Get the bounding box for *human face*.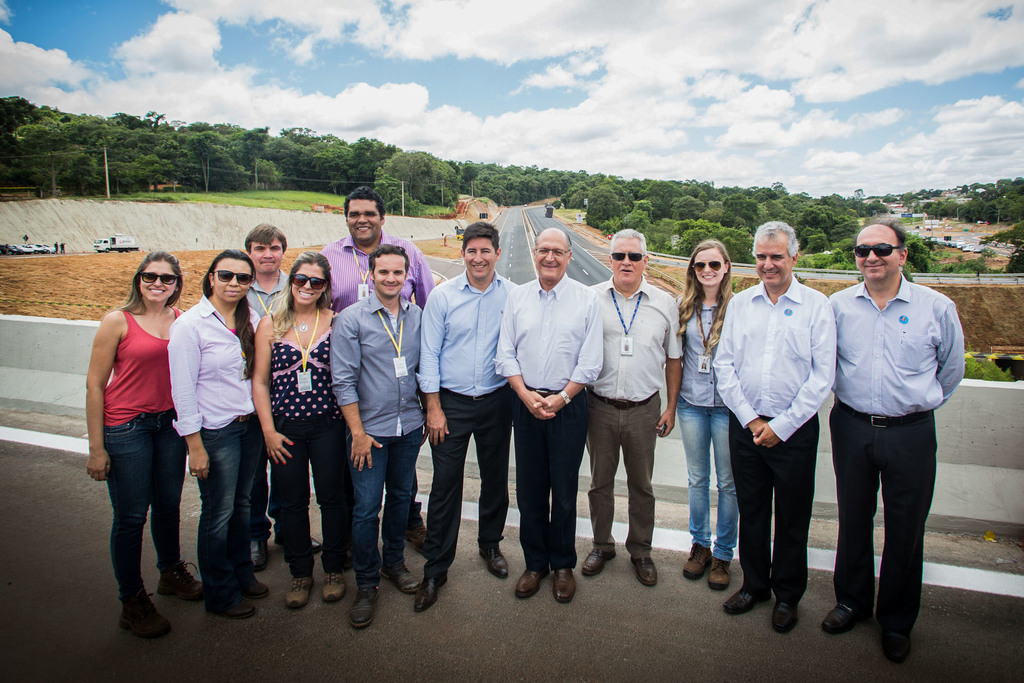
detection(465, 236, 497, 279).
